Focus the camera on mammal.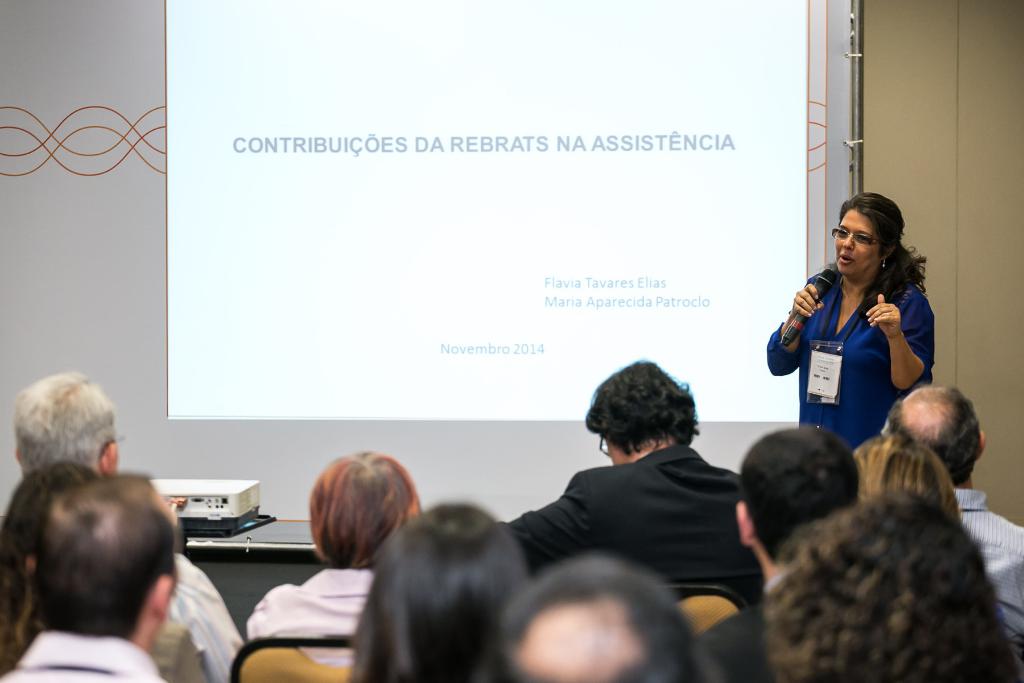
Focus region: {"x1": 0, "y1": 473, "x2": 182, "y2": 682}.
